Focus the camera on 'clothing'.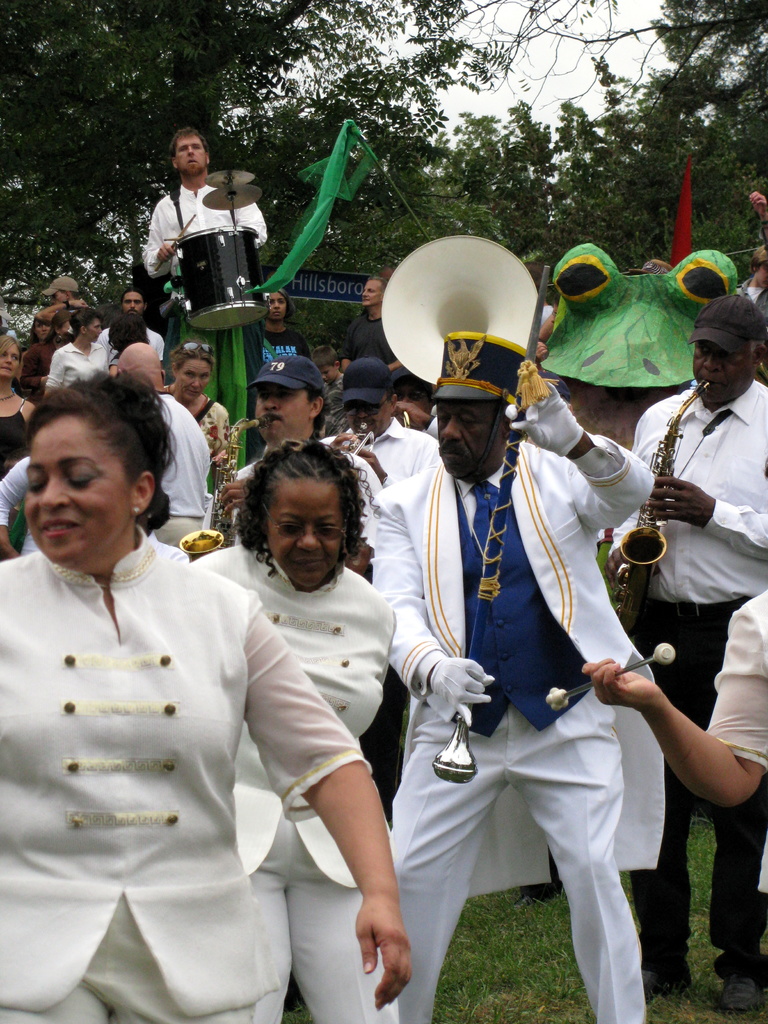
Focus region: pyautogui.locateOnScreen(604, 378, 767, 963).
